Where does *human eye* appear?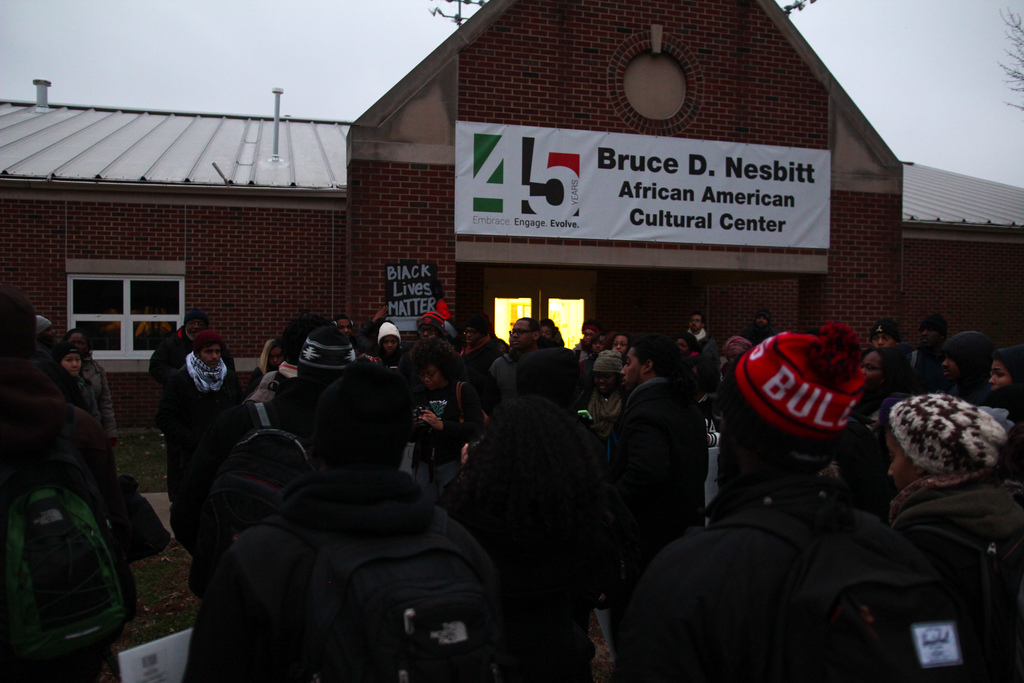
Appears at bbox=(215, 349, 221, 353).
